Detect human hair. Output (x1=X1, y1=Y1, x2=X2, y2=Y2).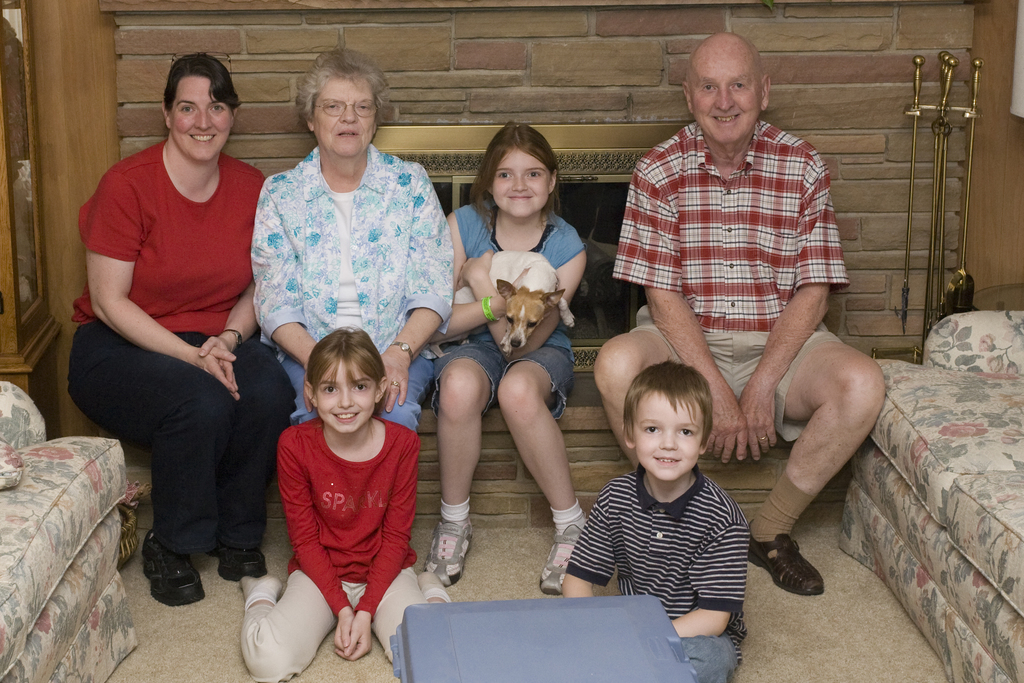
(x1=304, y1=324, x2=385, y2=400).
